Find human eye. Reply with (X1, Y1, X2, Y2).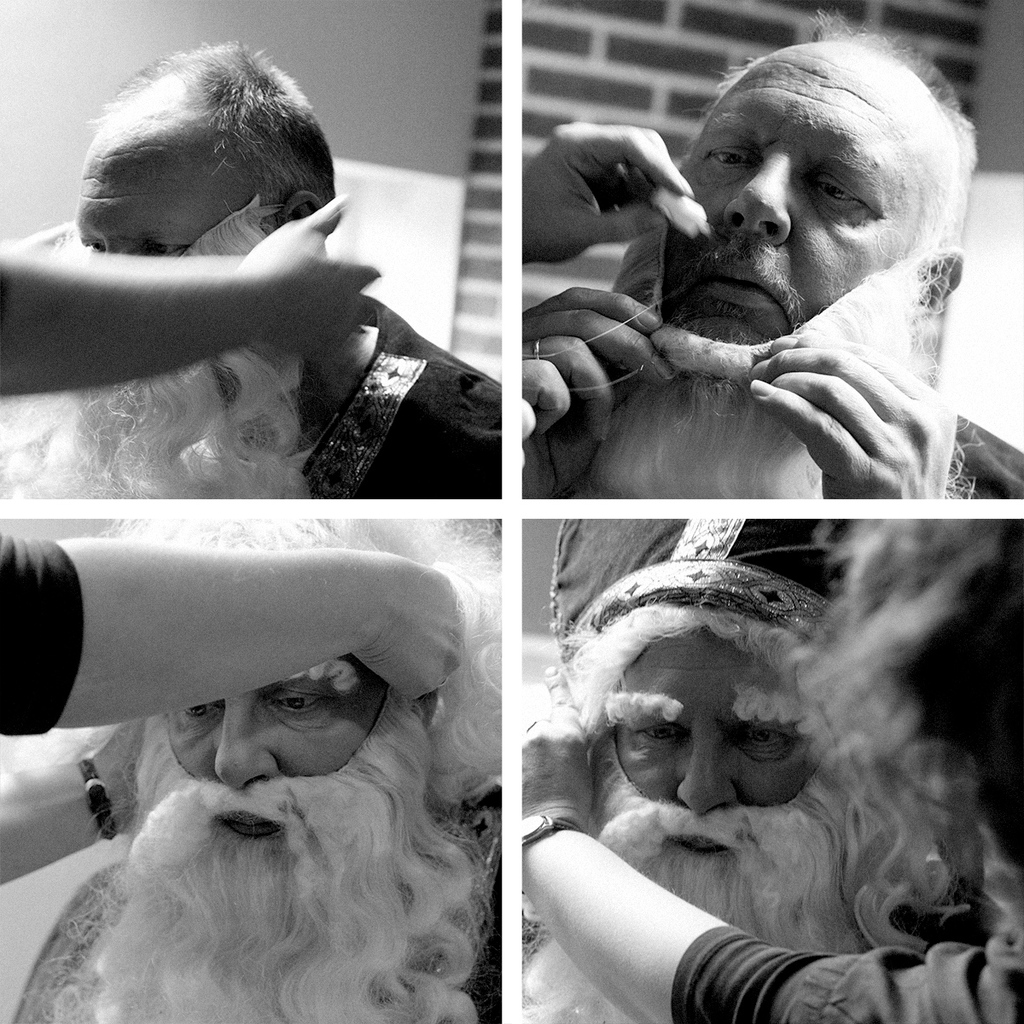
(706, 139, 767, 172).
